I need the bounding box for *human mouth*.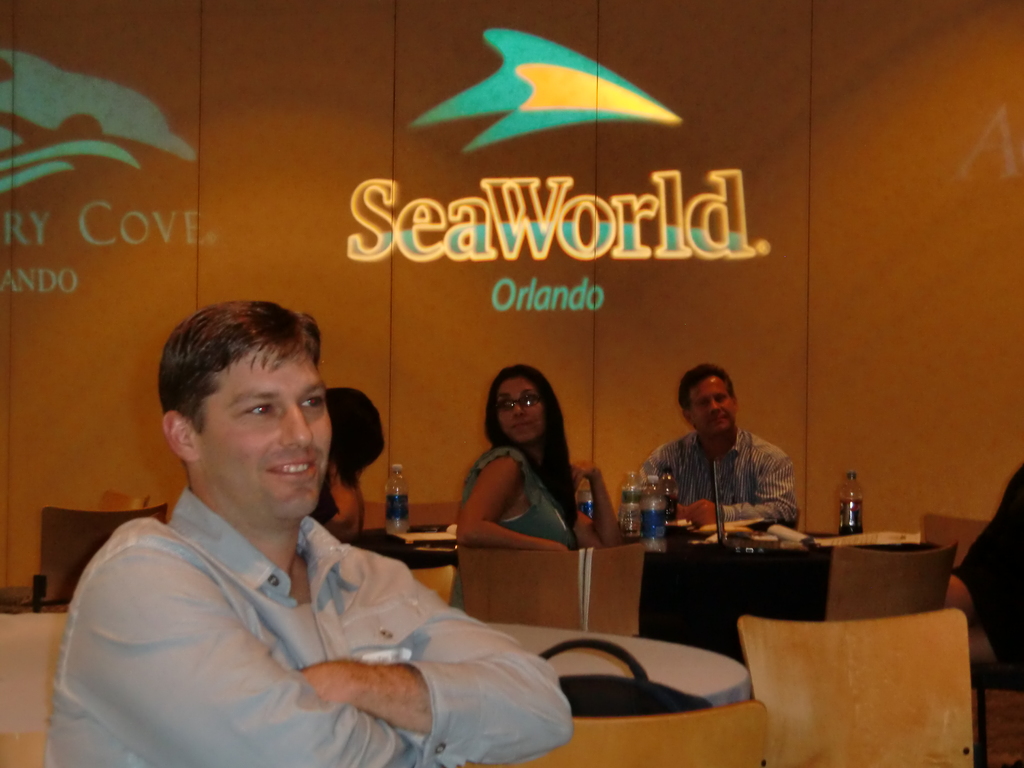
Here it is: x1=264, y1=454, x2=322, y2=486.
